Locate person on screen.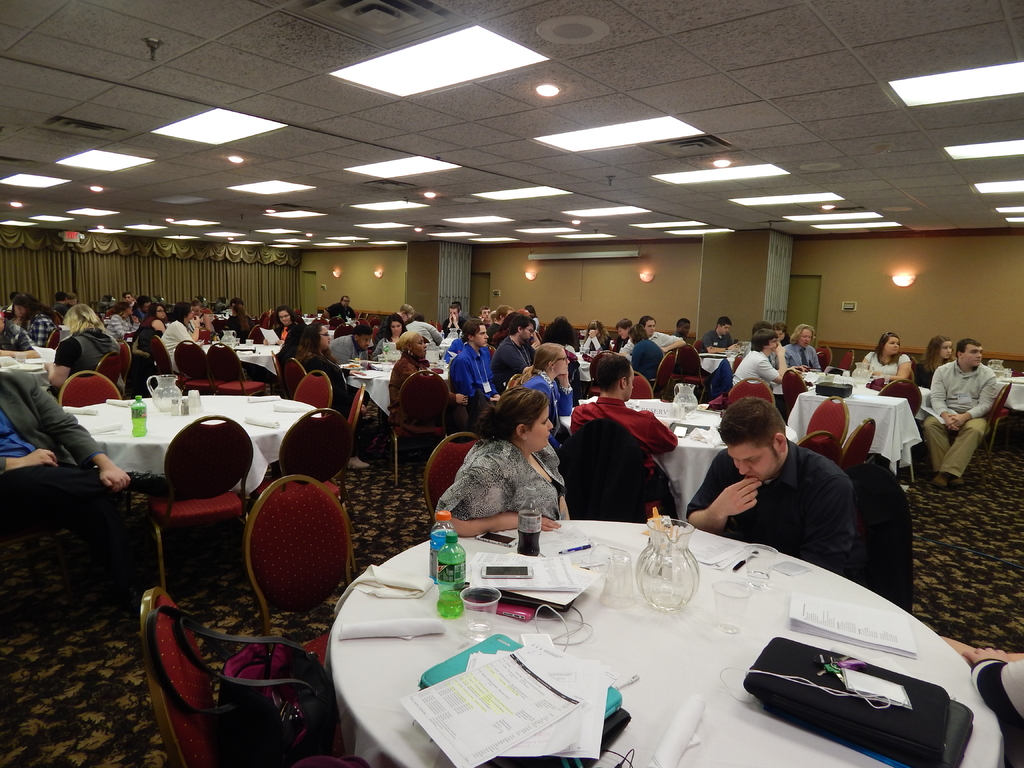
On screen at 293,319,374,467.
